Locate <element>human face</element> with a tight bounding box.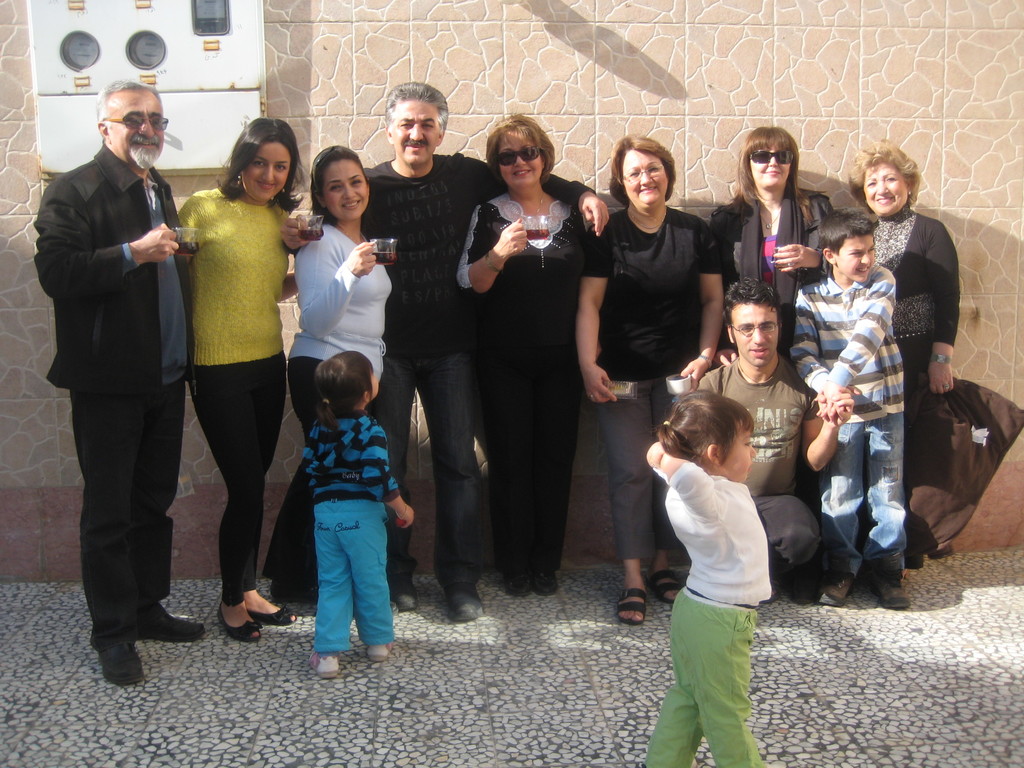
(left=369, top=367, right=380, bottom=399).
